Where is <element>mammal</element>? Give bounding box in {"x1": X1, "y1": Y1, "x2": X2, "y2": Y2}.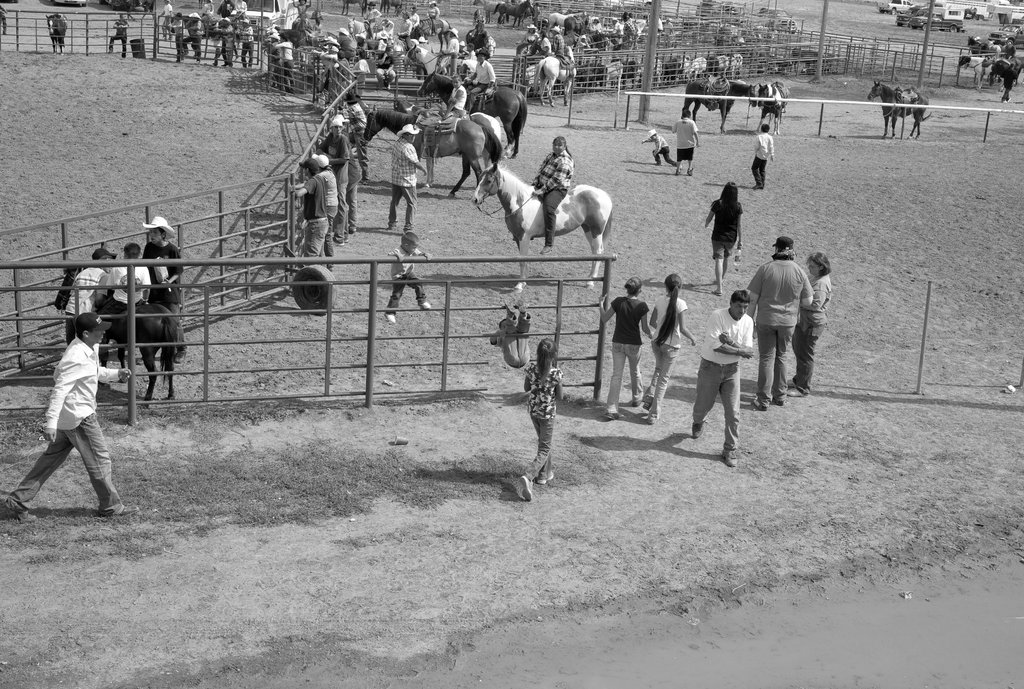
{"x1": 104, "y1": 243, "x2": 148, "y2": 353}.
